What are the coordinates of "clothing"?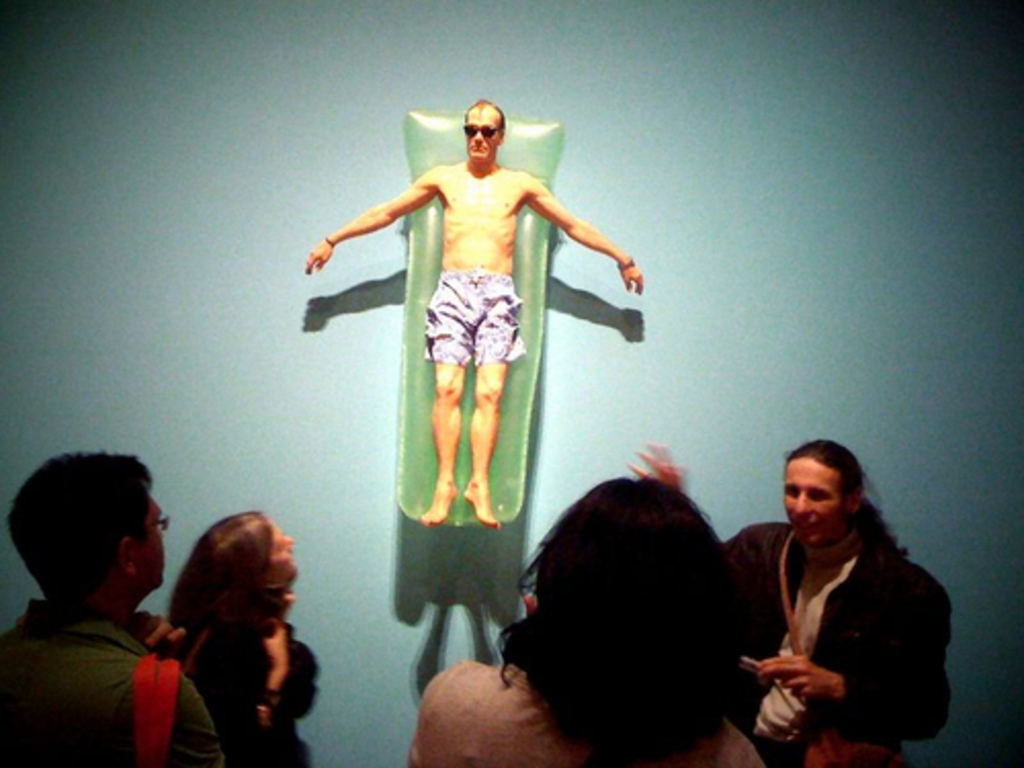
(x1=426, y1=264, x2=528, y2=362).
